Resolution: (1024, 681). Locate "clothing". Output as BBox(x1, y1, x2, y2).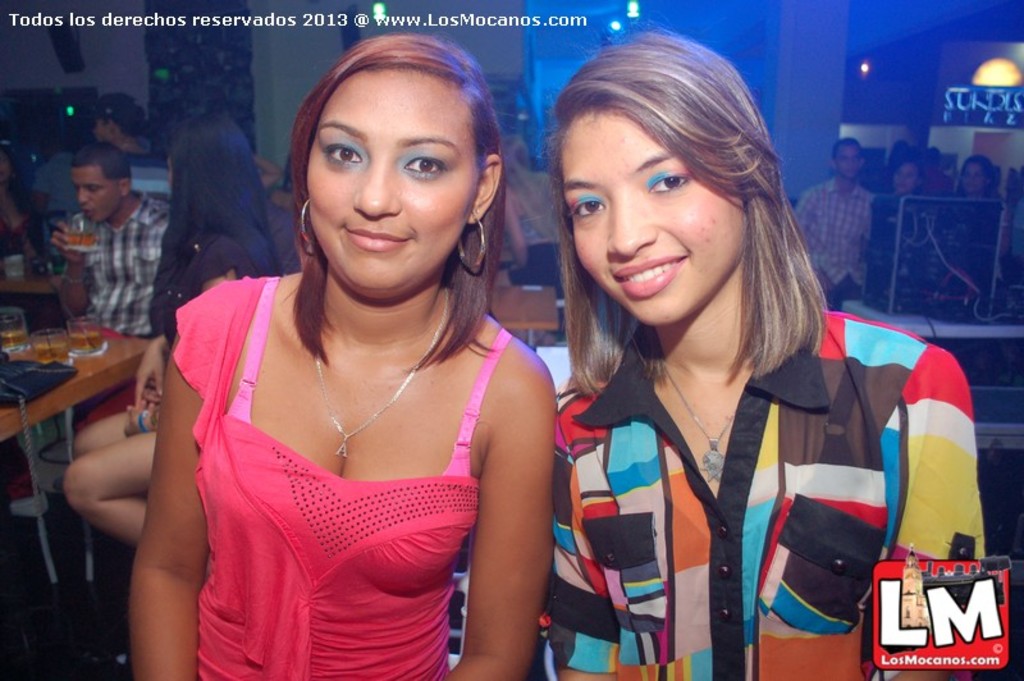
BBox(532, 305, 988, 680).
